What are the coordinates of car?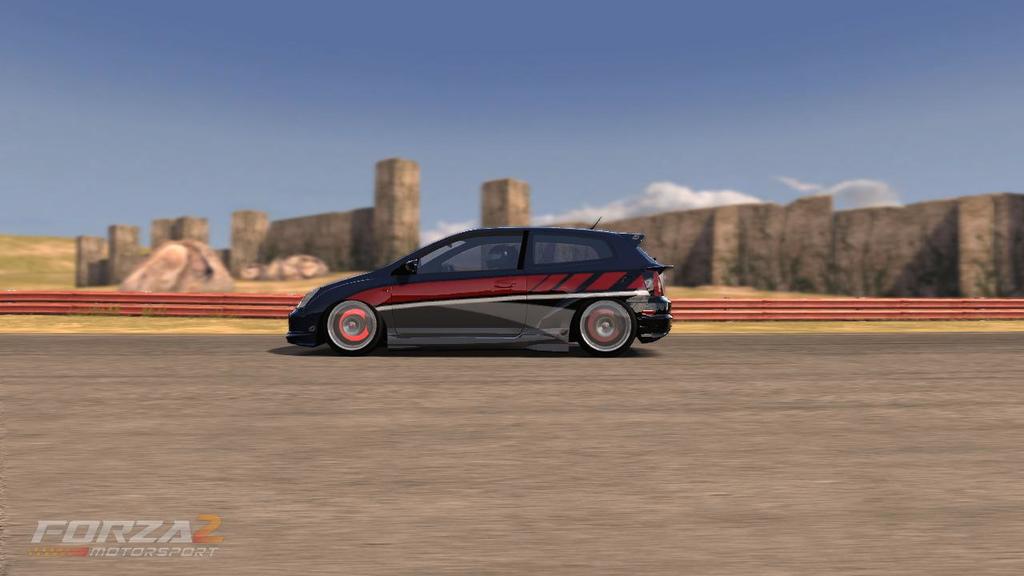
<bbox>287, 216, 678, 359</bbox>.
